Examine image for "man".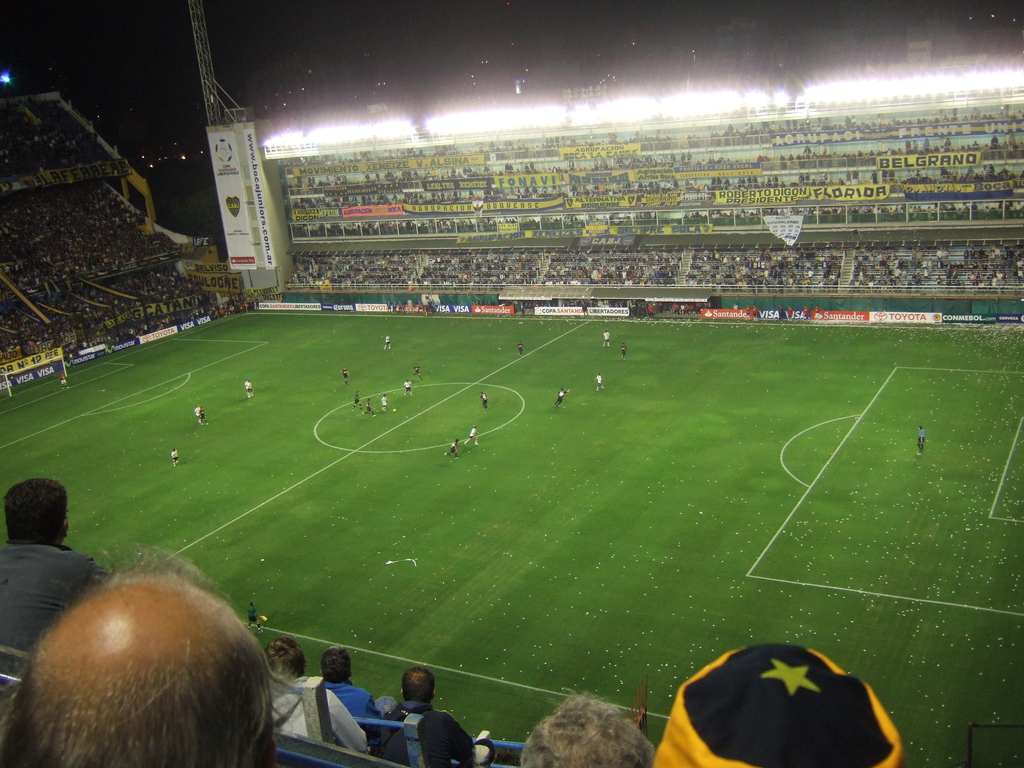
Examination result: rect(381, 395, 390, 410).
